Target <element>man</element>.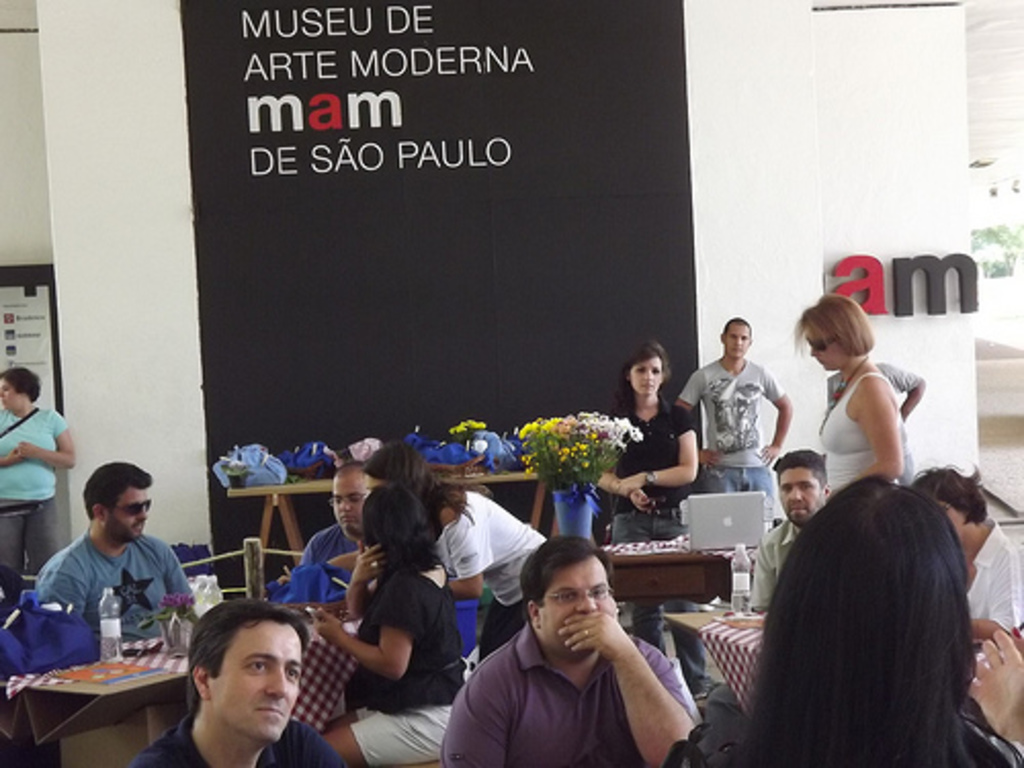
Target region: region(748, 453, 836, 614).
